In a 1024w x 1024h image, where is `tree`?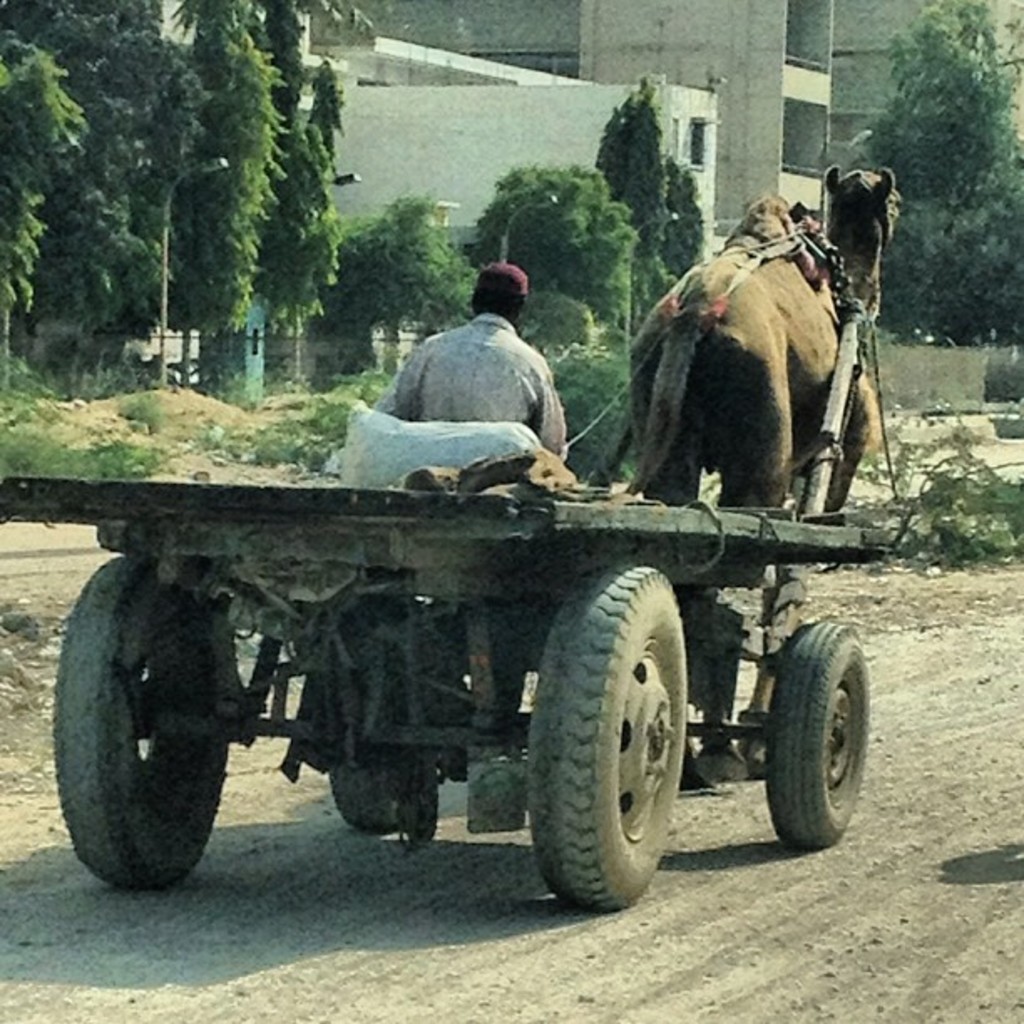
328, 177, 458, 333.
